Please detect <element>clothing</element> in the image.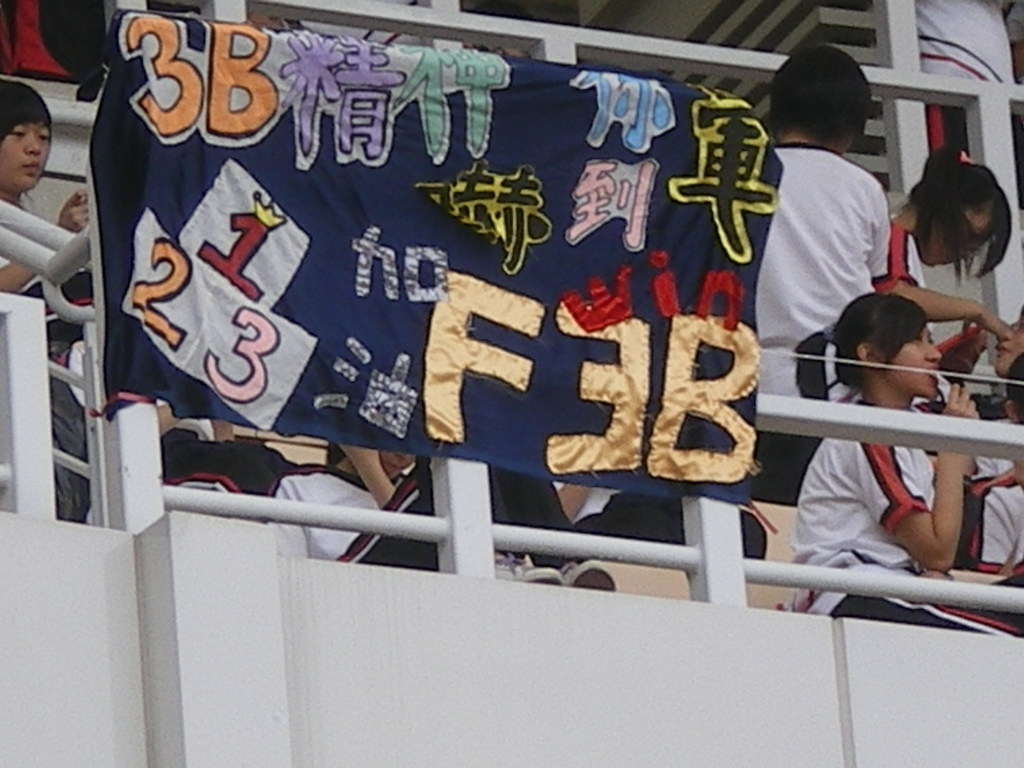
269, 442, 532, 568.
